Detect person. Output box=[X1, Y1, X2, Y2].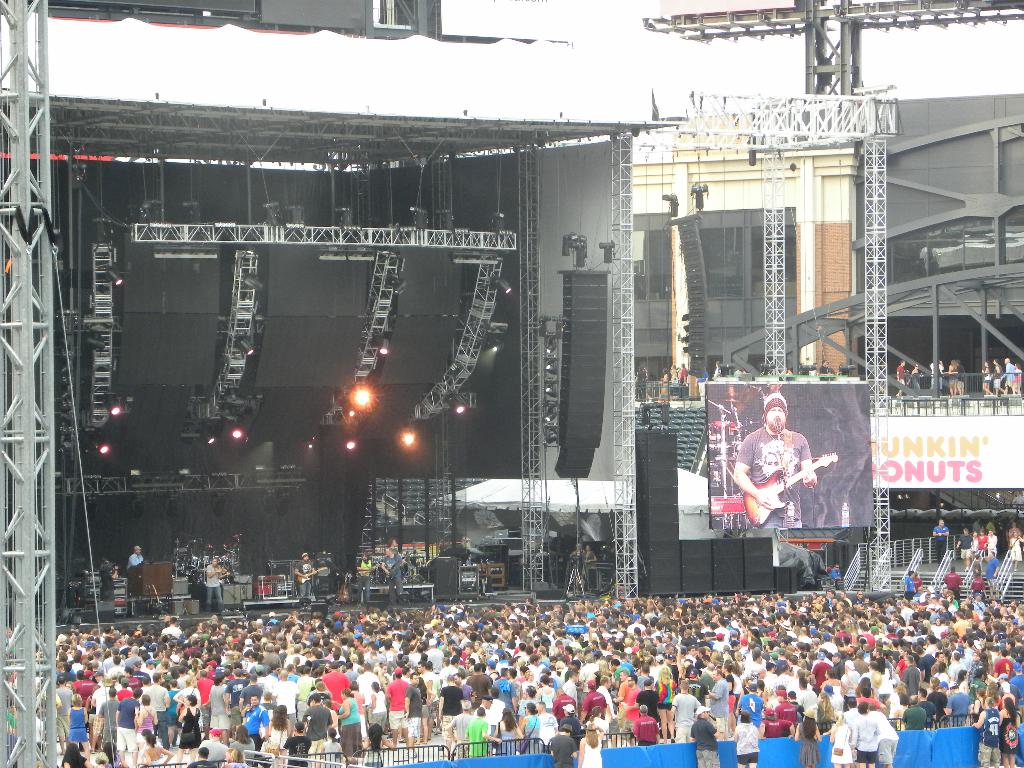
box=[981, 362, 993, 393].
